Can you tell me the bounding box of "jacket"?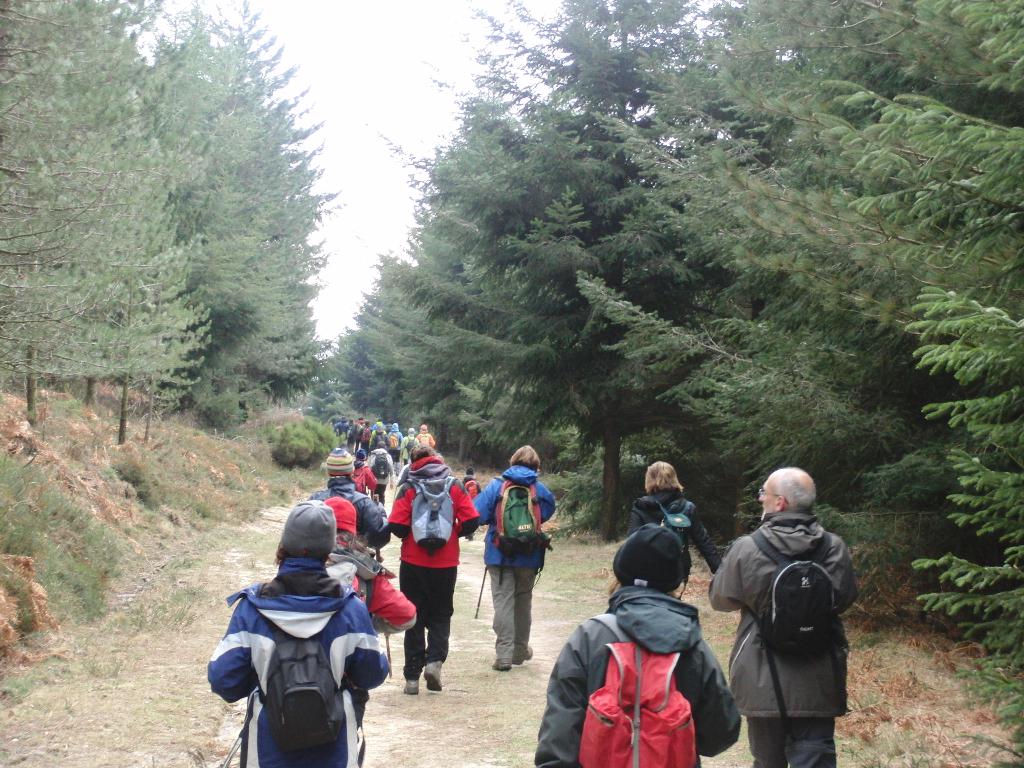
box(530, 580, 746, 767).
